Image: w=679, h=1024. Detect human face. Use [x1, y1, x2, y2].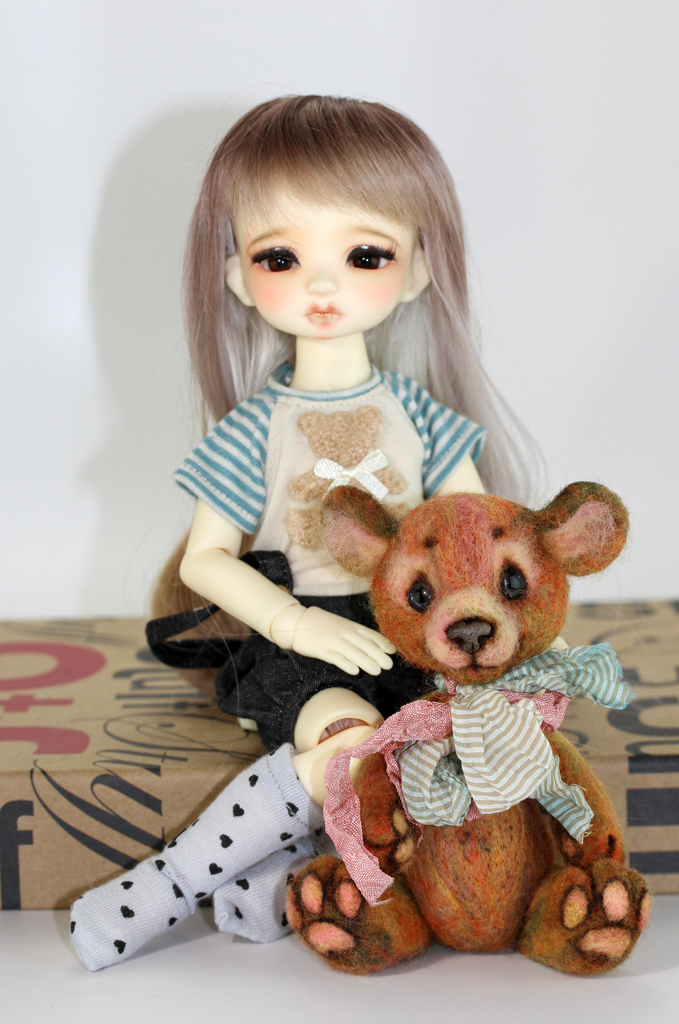
[230, 172, 420, 337].
